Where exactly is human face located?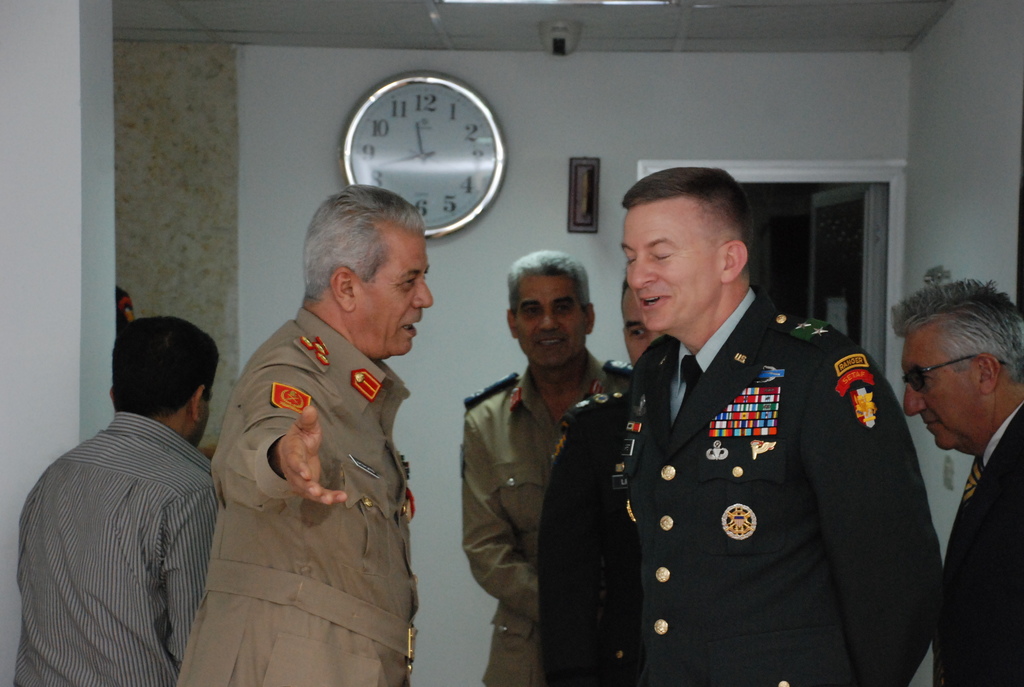
Its bounding box is 899:332:977:455.
